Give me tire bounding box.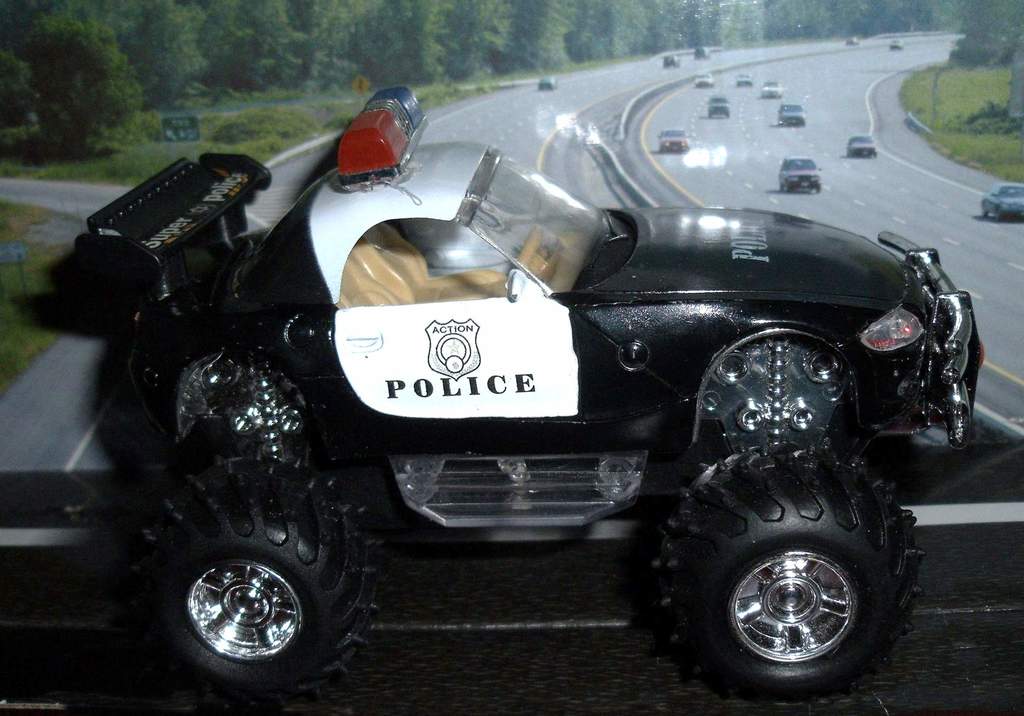
pyautogui.locateOnScreen(648, 468, 934, 713).
